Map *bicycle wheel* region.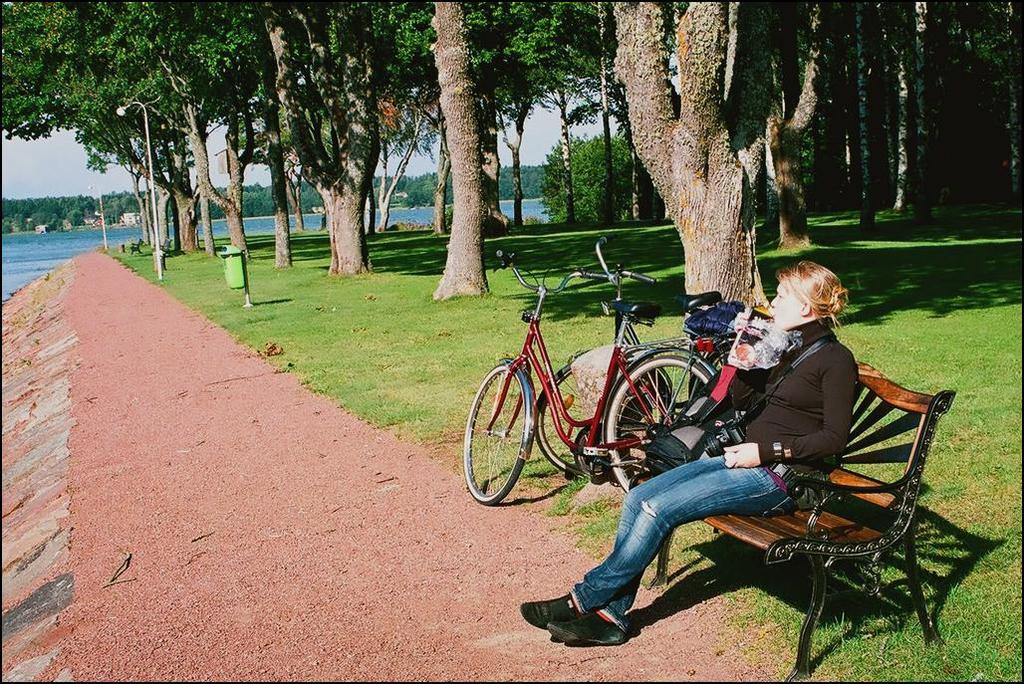
Mapped to (x1=532, y1=351, x2=677, y2=472).
